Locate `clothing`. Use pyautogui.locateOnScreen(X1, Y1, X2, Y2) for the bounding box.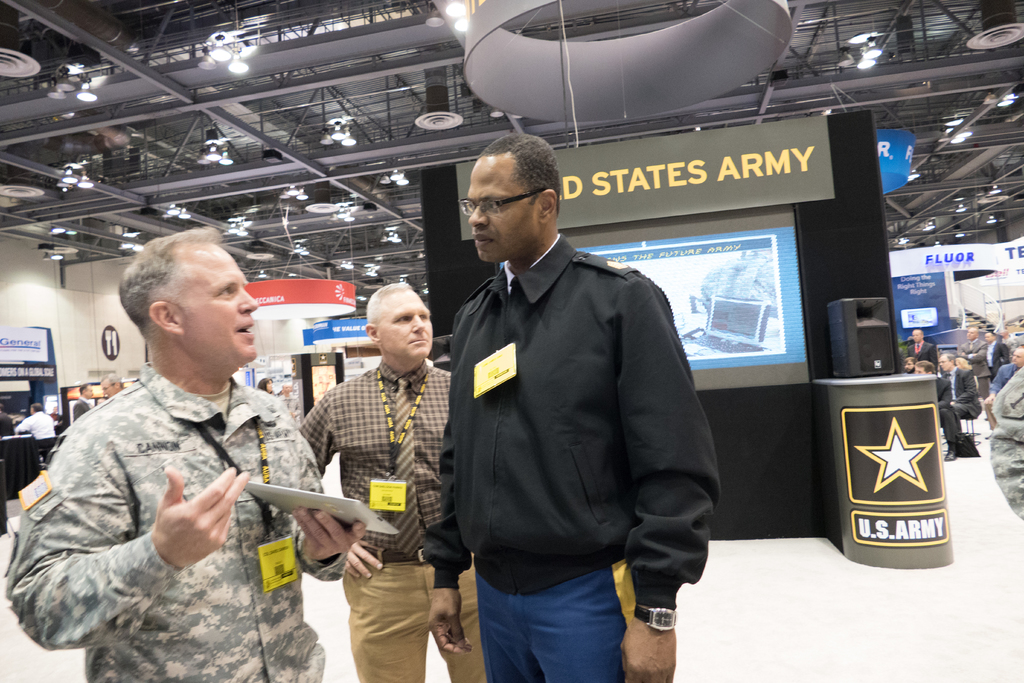
pyautogui.locateOnScreen(15, 411, 60, 472).
